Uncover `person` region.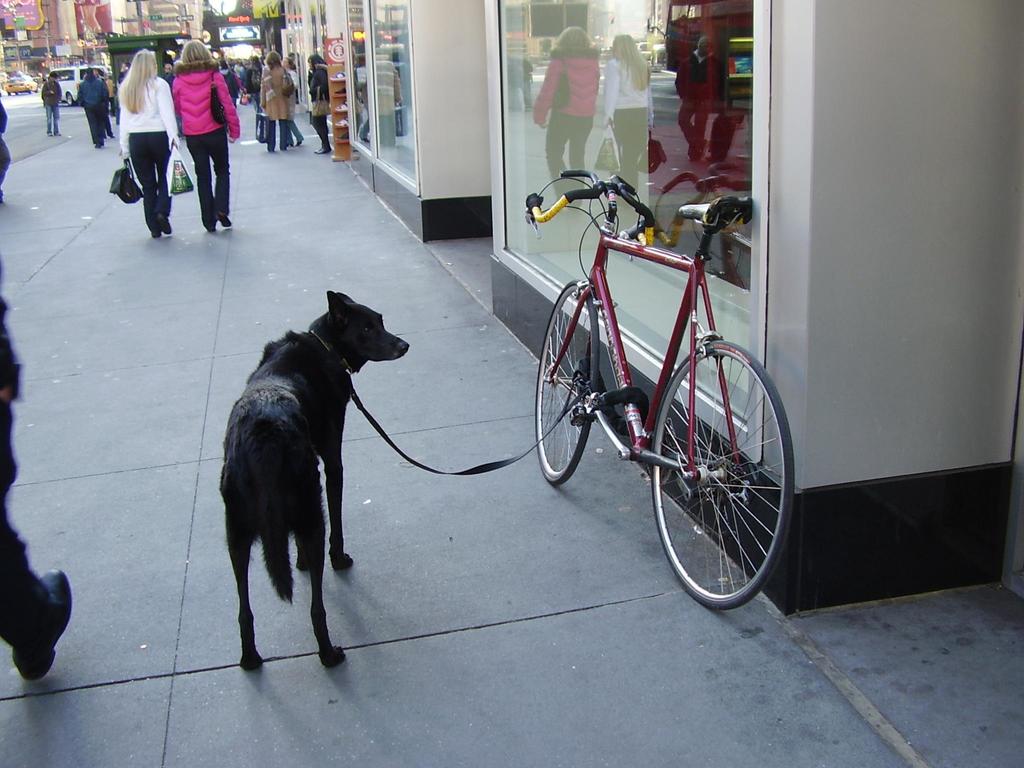
Uncovered: crop(44, 71, 65, 139).
